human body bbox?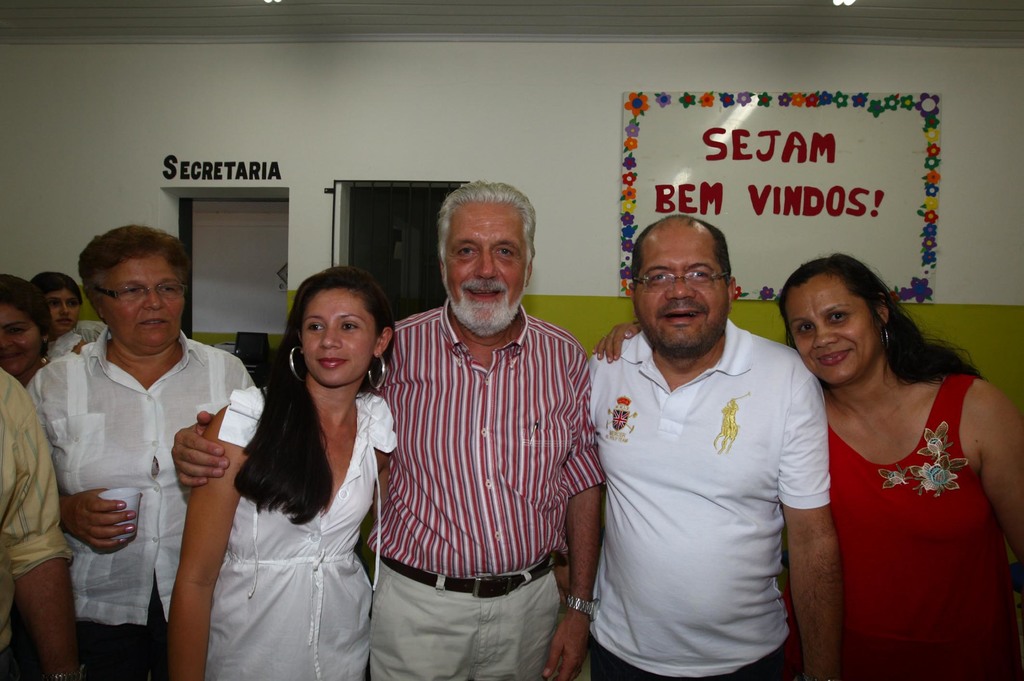
Rect(0, 367, 84, 680)
